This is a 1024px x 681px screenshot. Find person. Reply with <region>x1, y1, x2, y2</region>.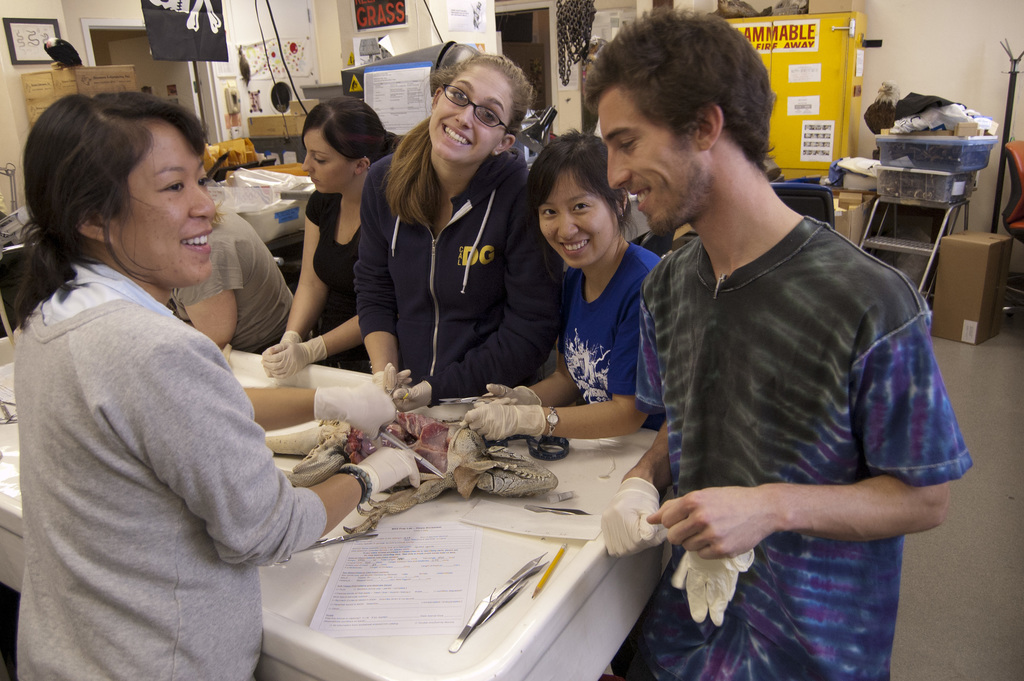
<region>353, 52, 563, 416</region>.
